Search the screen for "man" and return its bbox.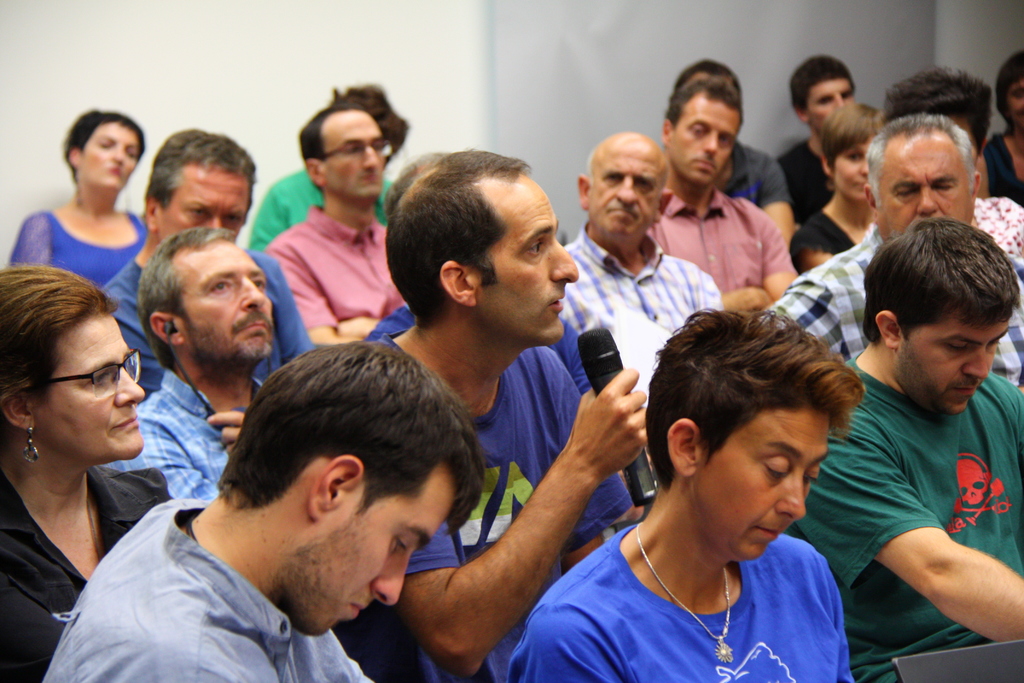
Found: [563,130,724,389].
